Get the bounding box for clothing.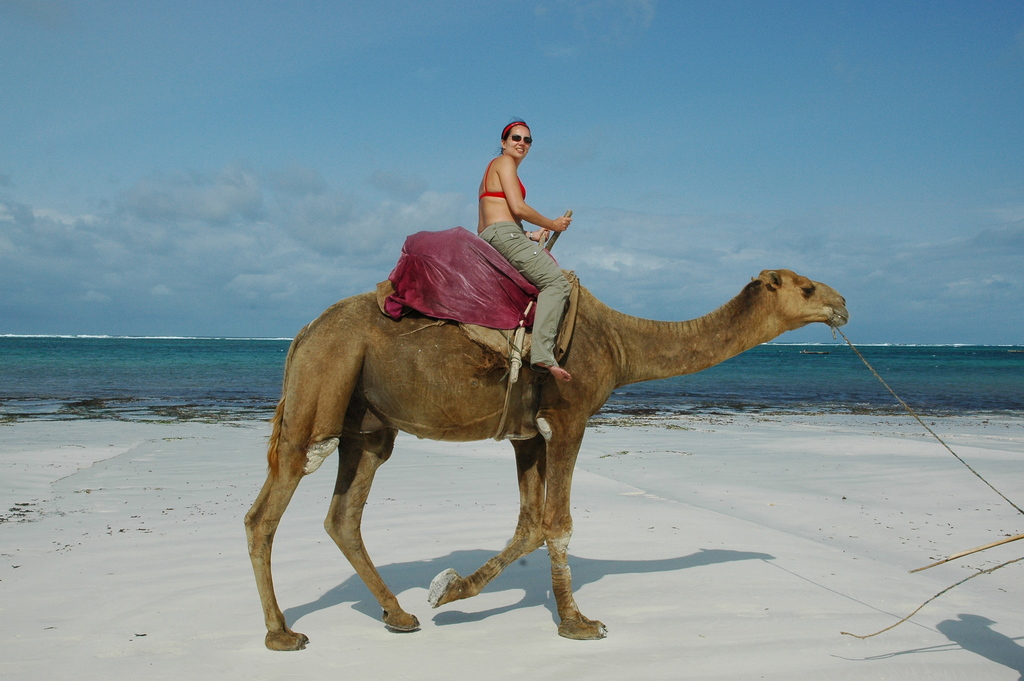
x1=476 y1=218 x2=574 y2=376.
